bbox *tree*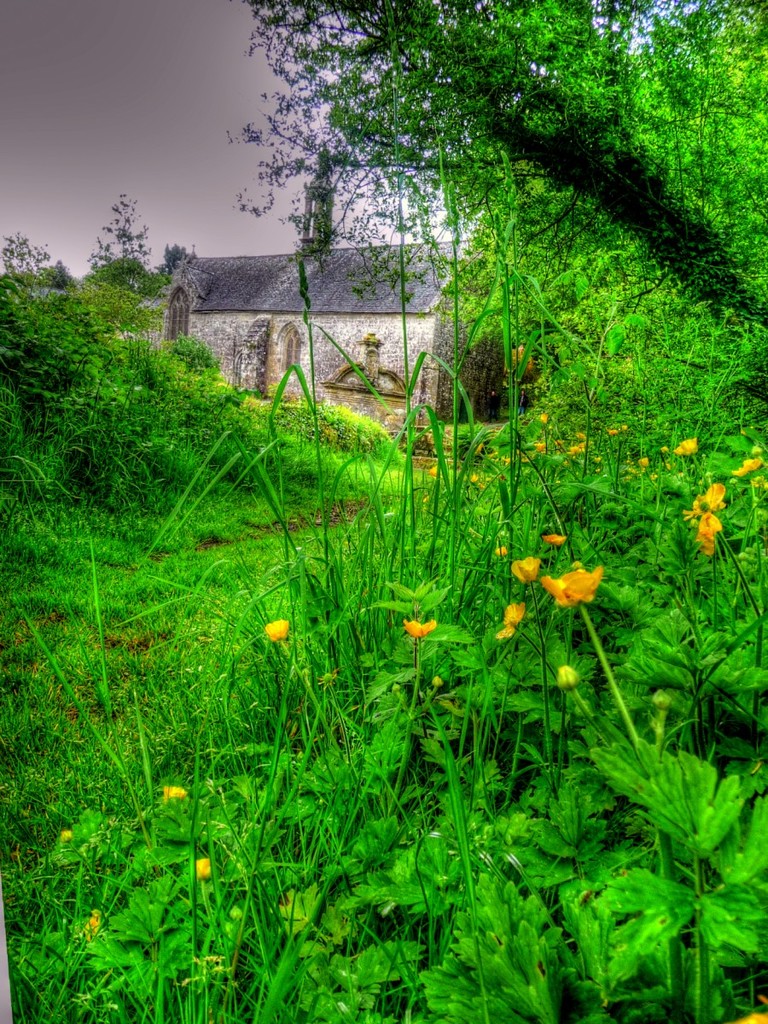
0,226,67,288
